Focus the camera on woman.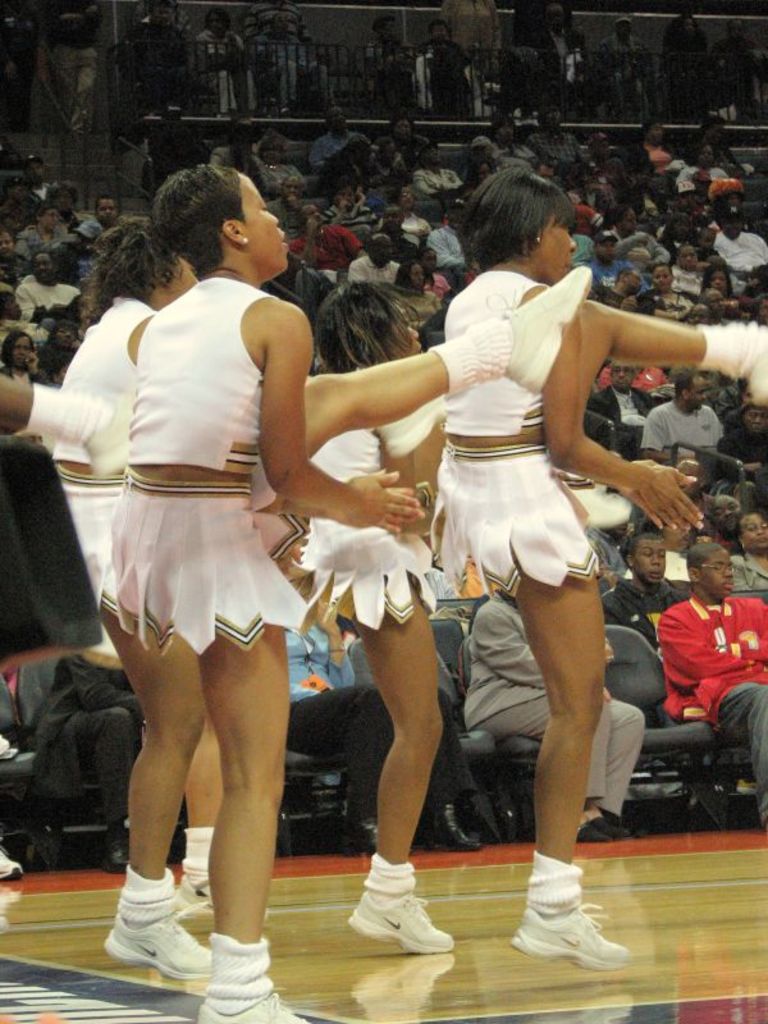
Focus region: 3,324,46,396.
